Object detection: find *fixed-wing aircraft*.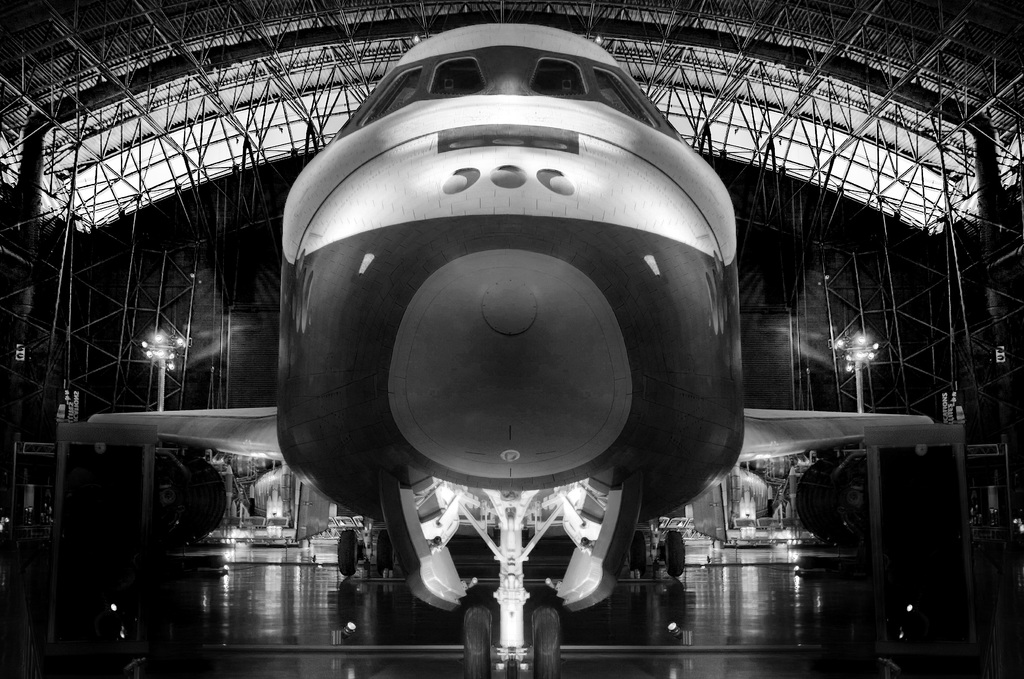
box=[52, 20, 970, 678].
